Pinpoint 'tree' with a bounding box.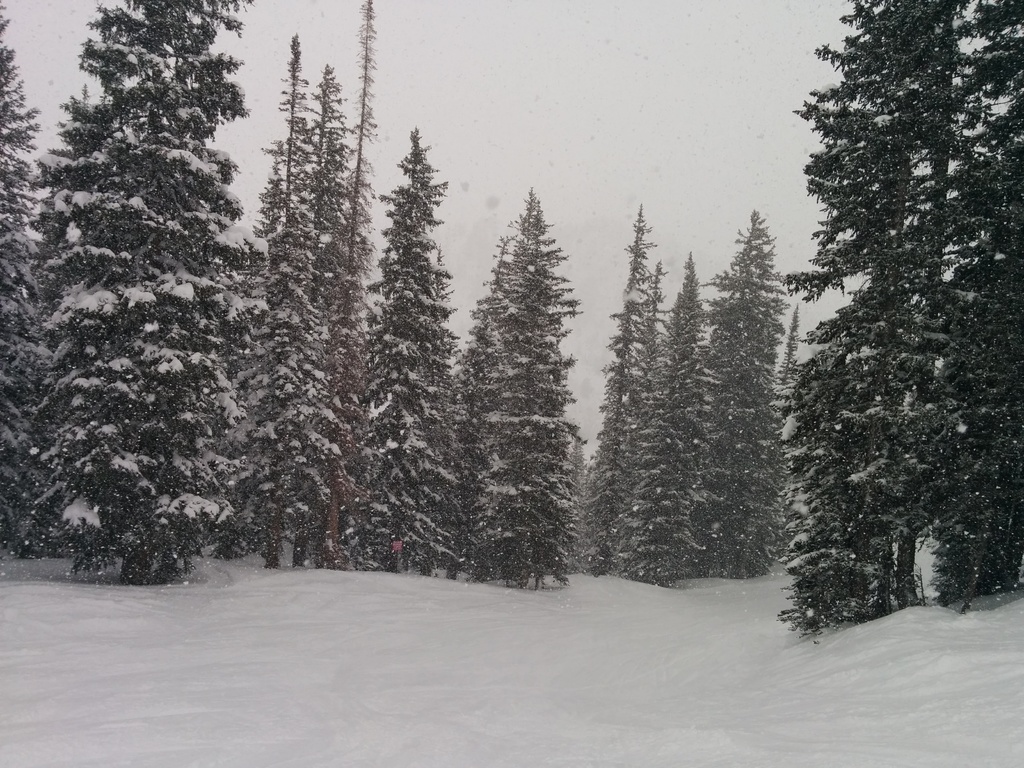
[left=702, top=196, right=794, bottom=579].
